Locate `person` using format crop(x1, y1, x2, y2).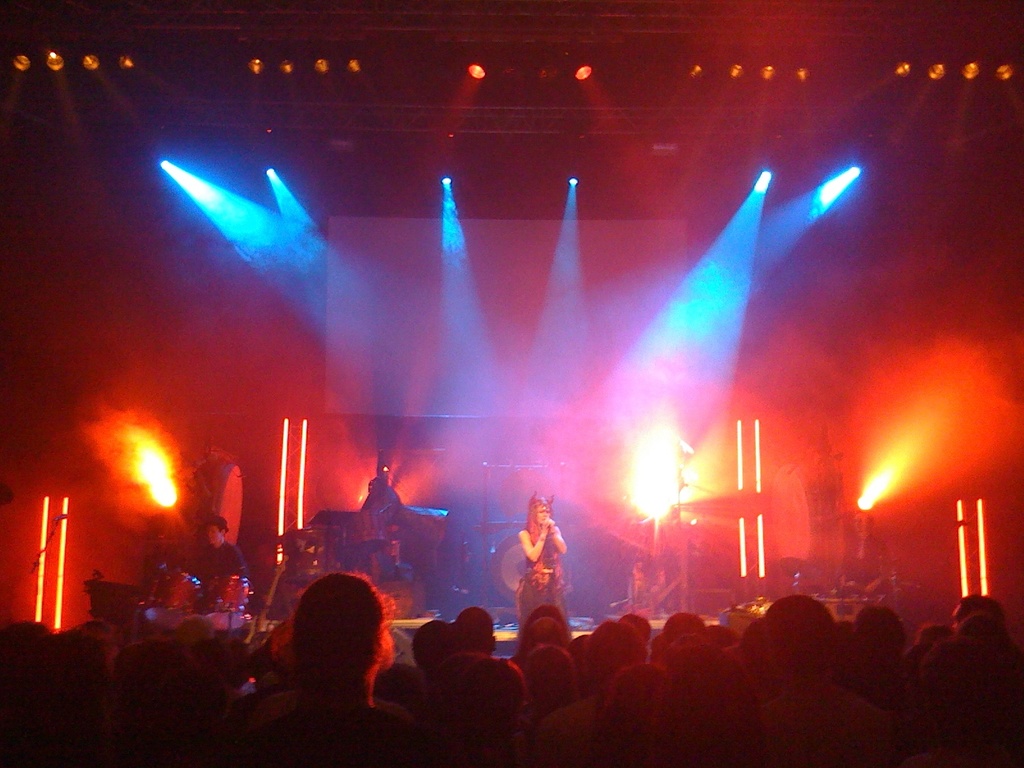
crop(518, 484, 568, 641).
